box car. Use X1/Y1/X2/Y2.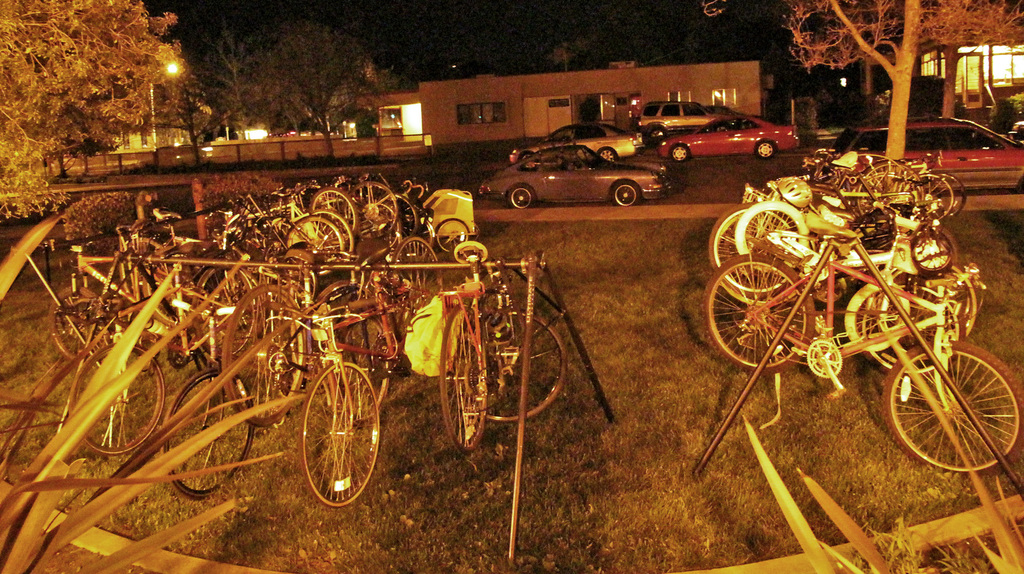
660/116/799/160.
